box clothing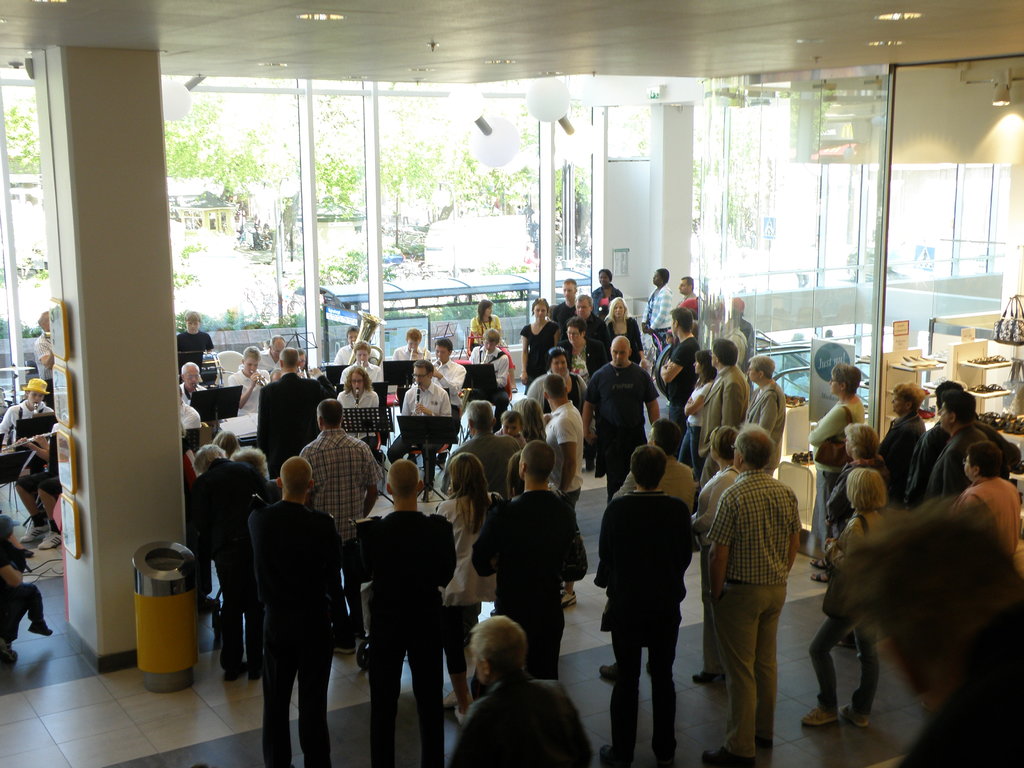
35 331 53 397
